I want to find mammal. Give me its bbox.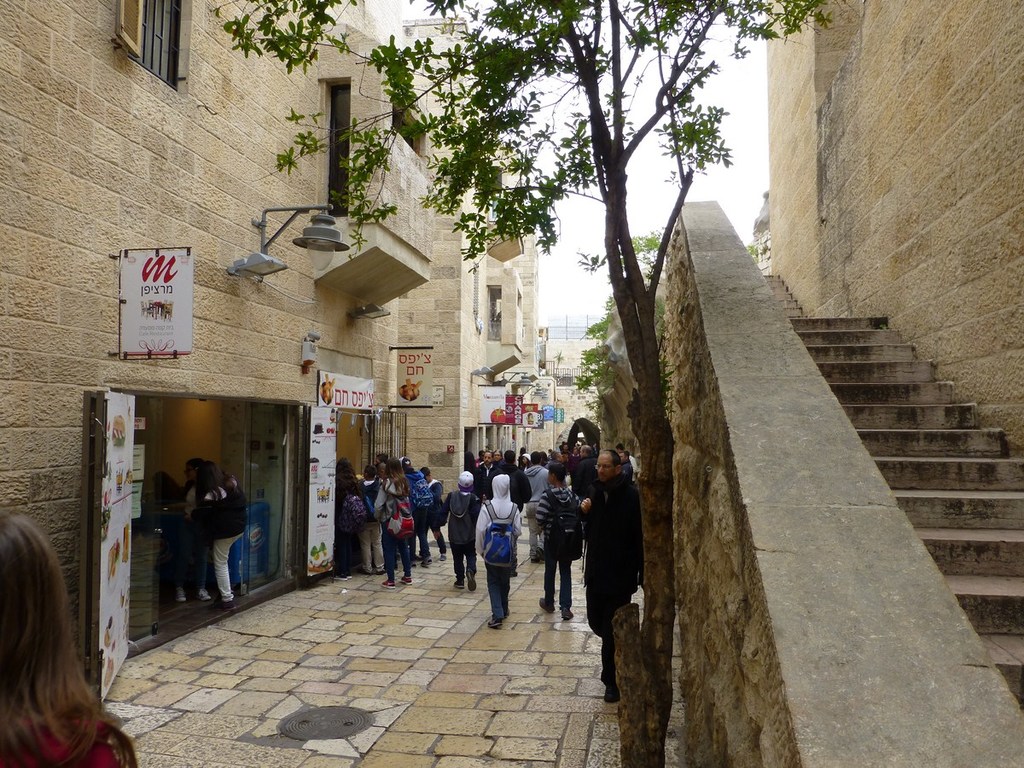
l=533, t=463, r=581, b=619.
